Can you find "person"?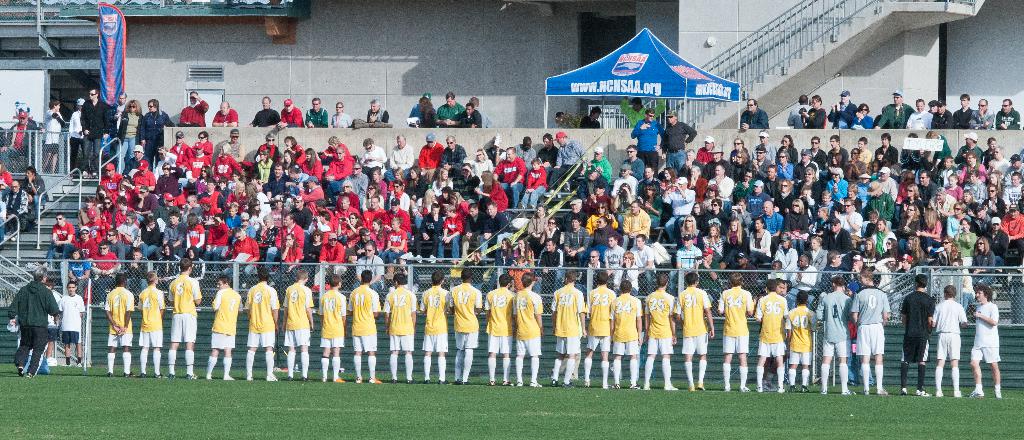
Yes, bounding box: [272, 195, 293, 217].
